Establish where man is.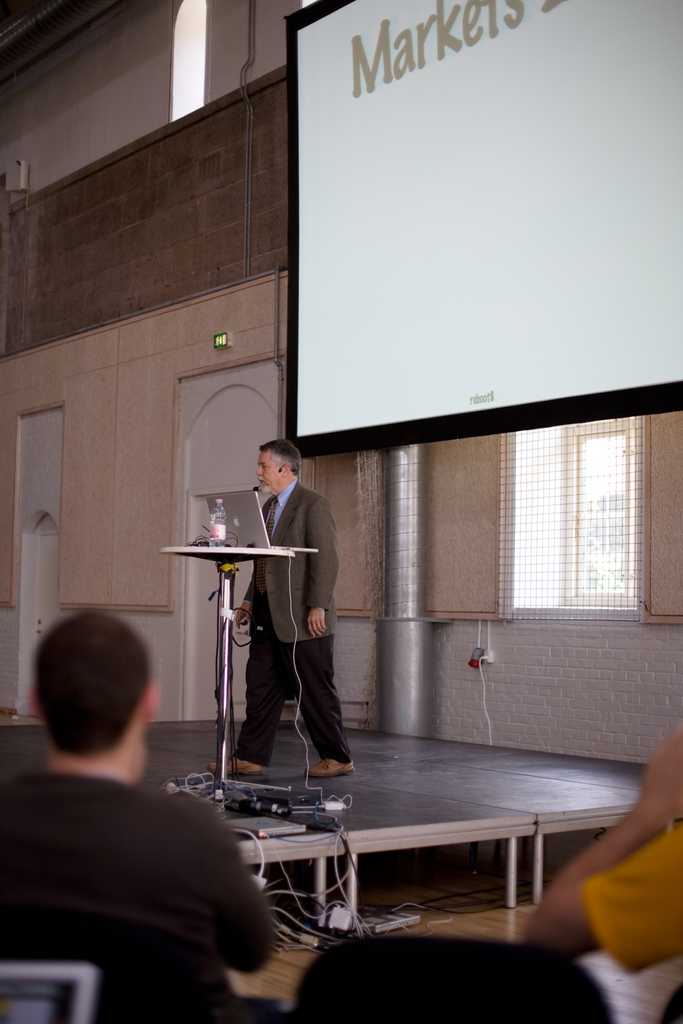
Established at {"left": 0, "top": 607, "right": 283, "bottom": 1009}.
